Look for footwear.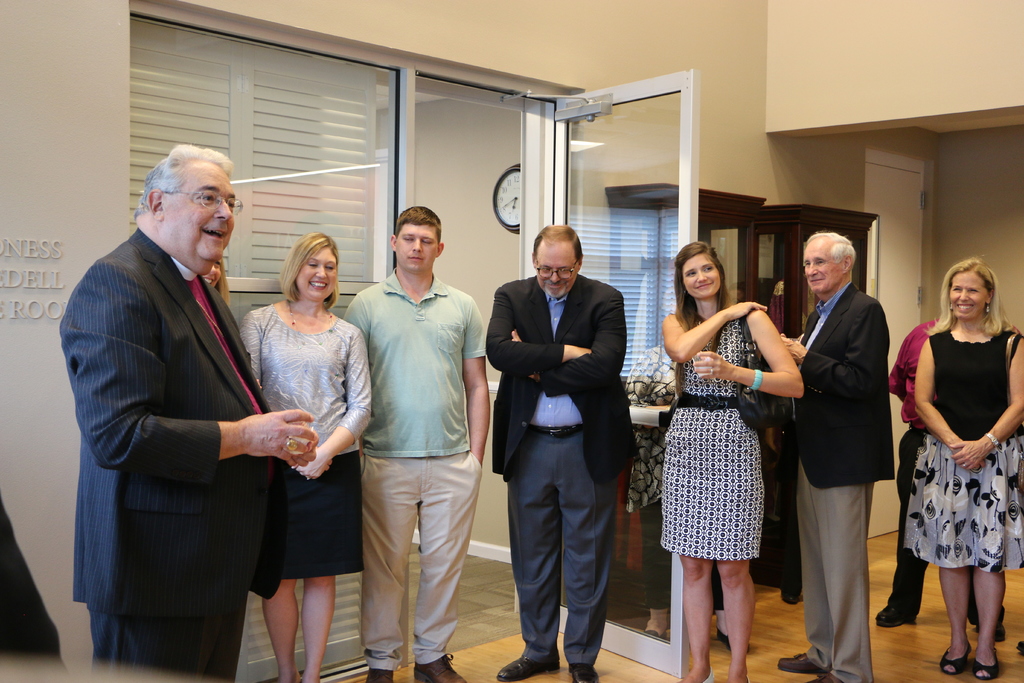
Found: crop(362, 666, 395, 682).
